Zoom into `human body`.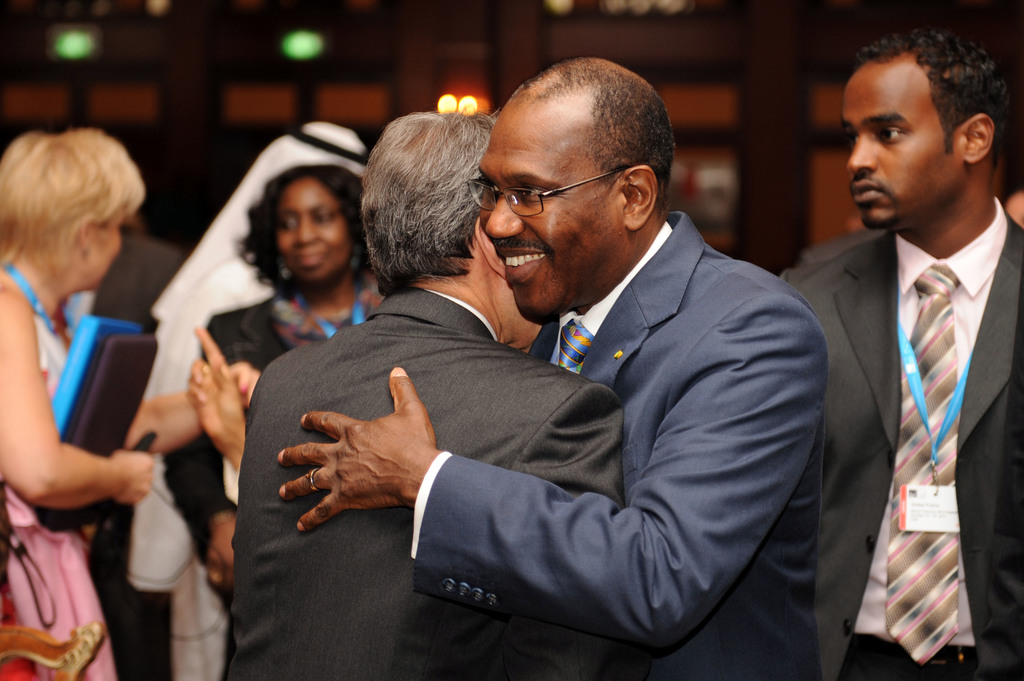
Zoom target: <box>230,113,621,680</box>.
